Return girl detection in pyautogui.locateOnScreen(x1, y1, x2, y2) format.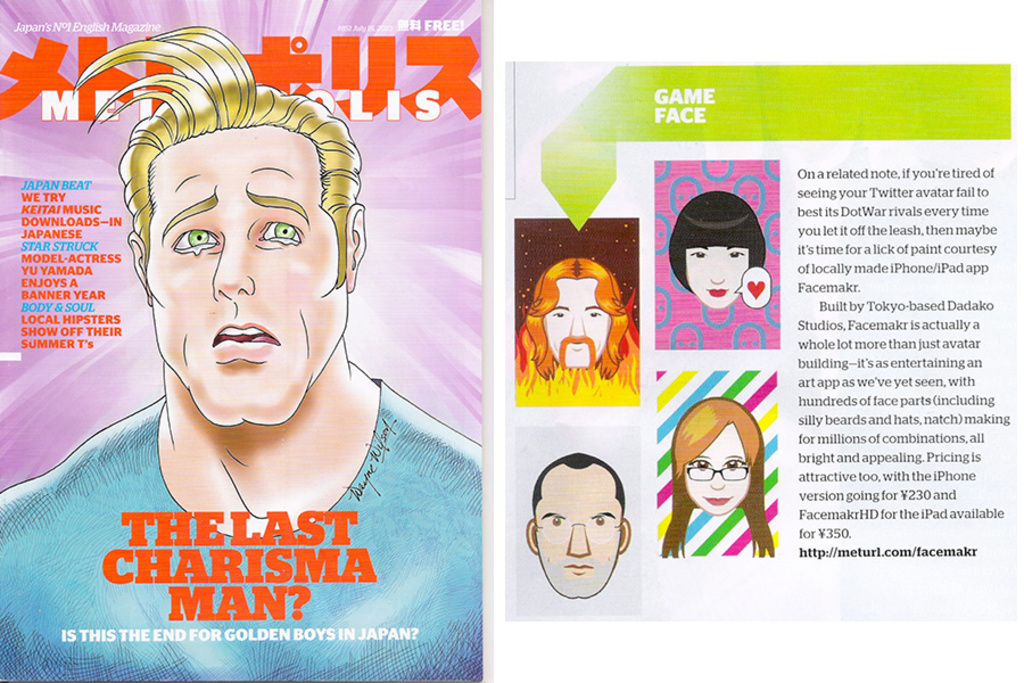
pyautogui.locateOnScreen(659, 396, 775, 557).
